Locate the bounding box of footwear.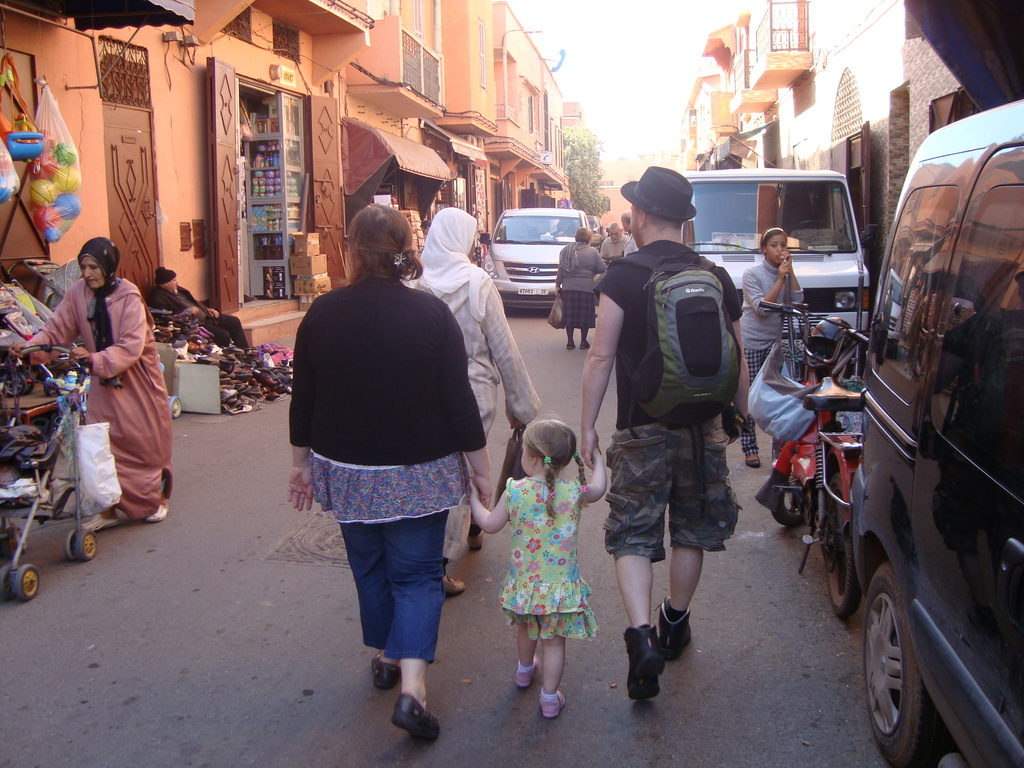
Bounding box: (x1=371, y1=649, x2=401, y2=691).
